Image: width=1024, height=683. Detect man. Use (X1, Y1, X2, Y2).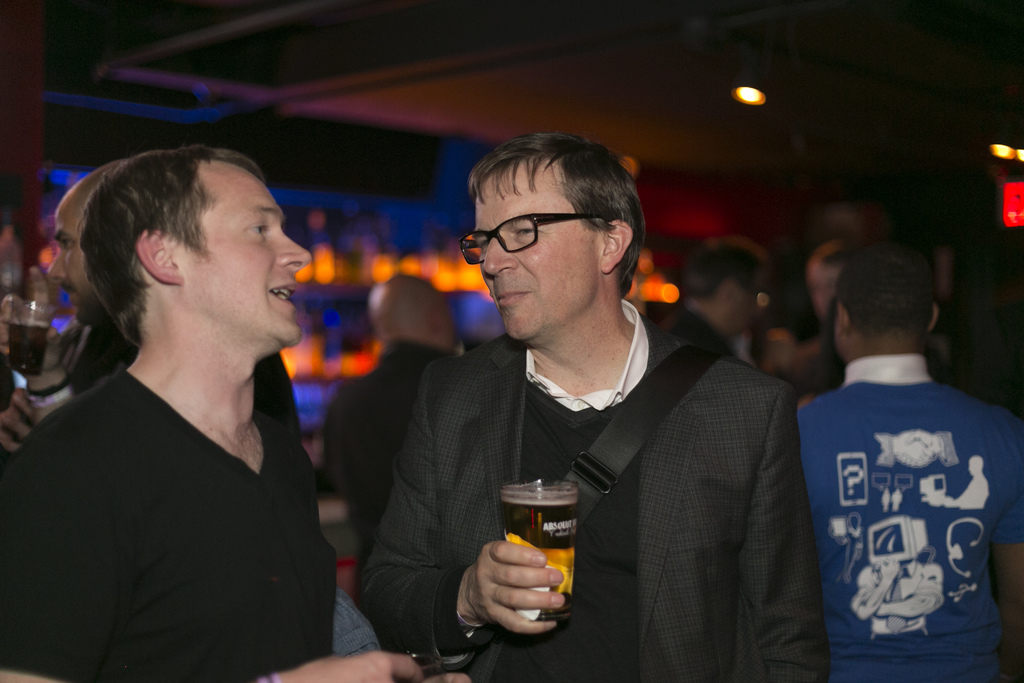
(0, 161, 303, 436).
